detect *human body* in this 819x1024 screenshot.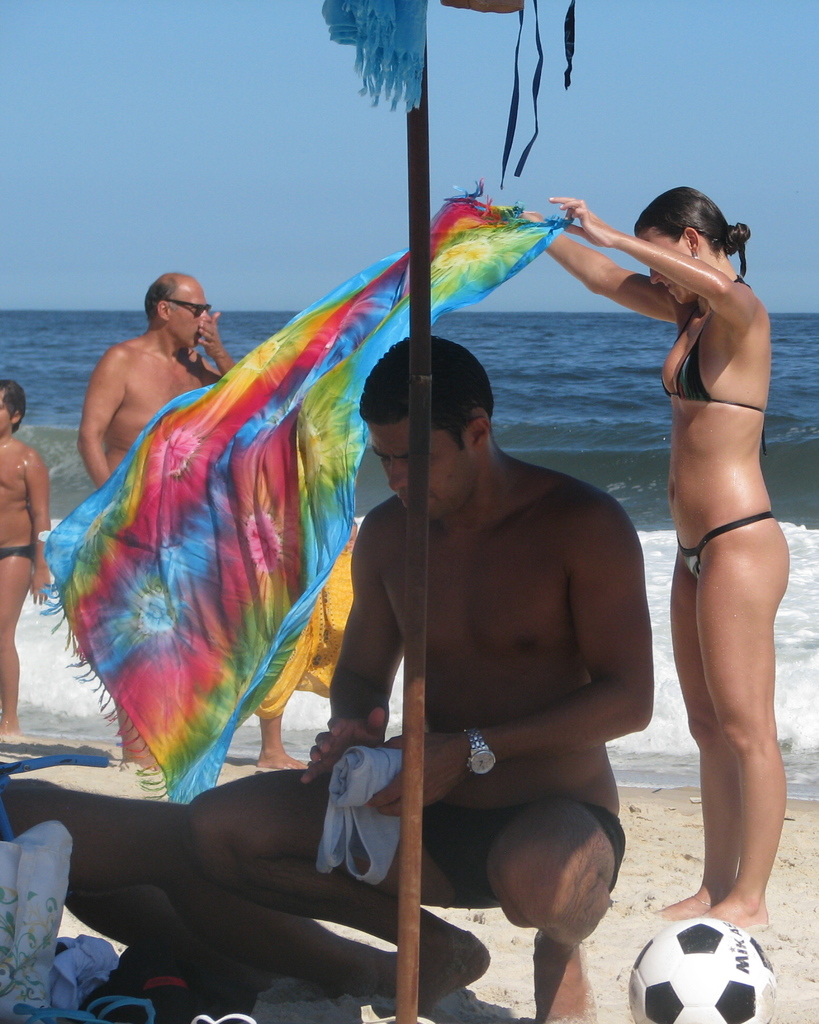
Detection: pyautogui.locateOnScreen(74, 337, 306, 772).
